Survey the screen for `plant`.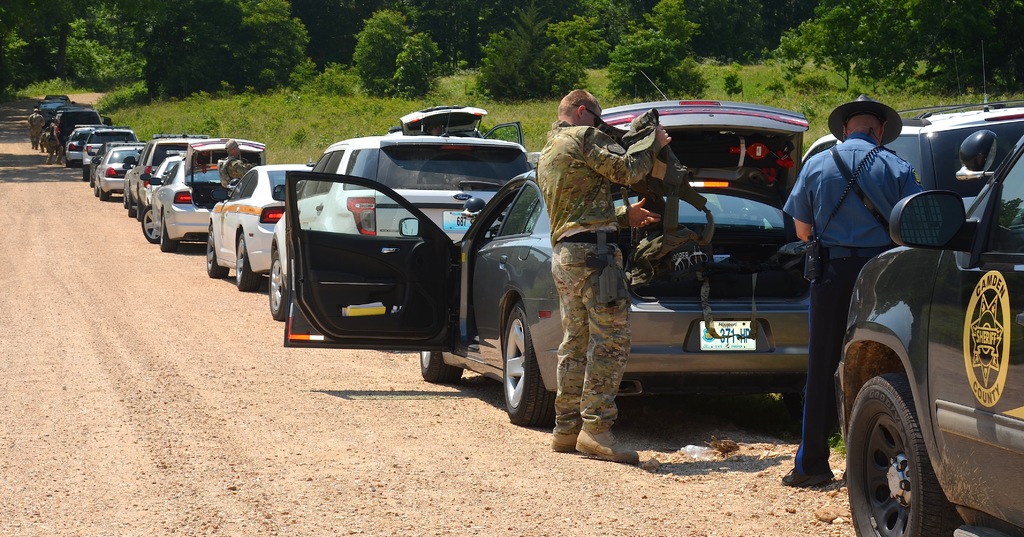
Survey found: (left=724, top=76, right=742, bottom=96).
